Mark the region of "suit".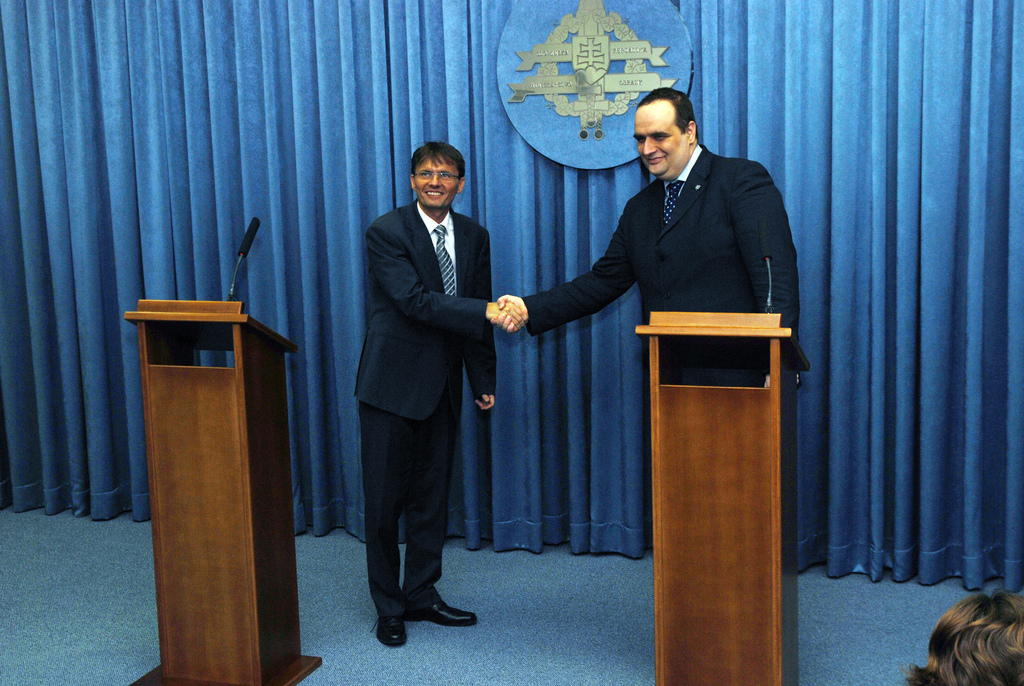
Region: BBox(531, 102, 808, 423).
